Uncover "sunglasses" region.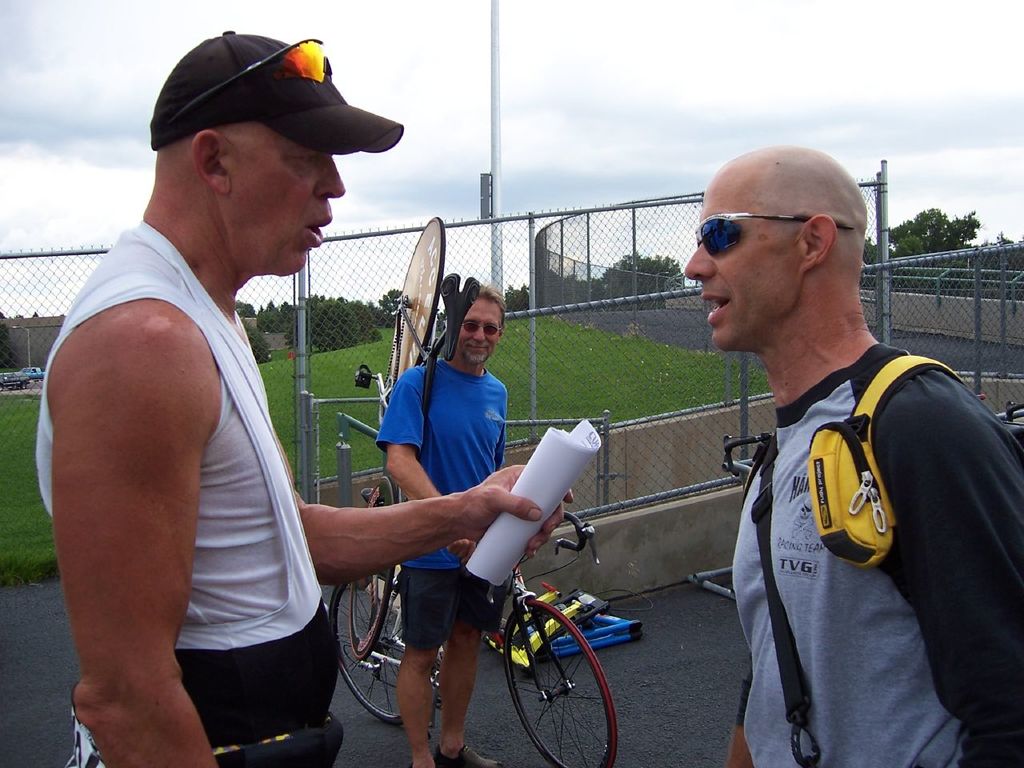
Uncovered: x1=165 y1=35 x2=329 y2=126.
